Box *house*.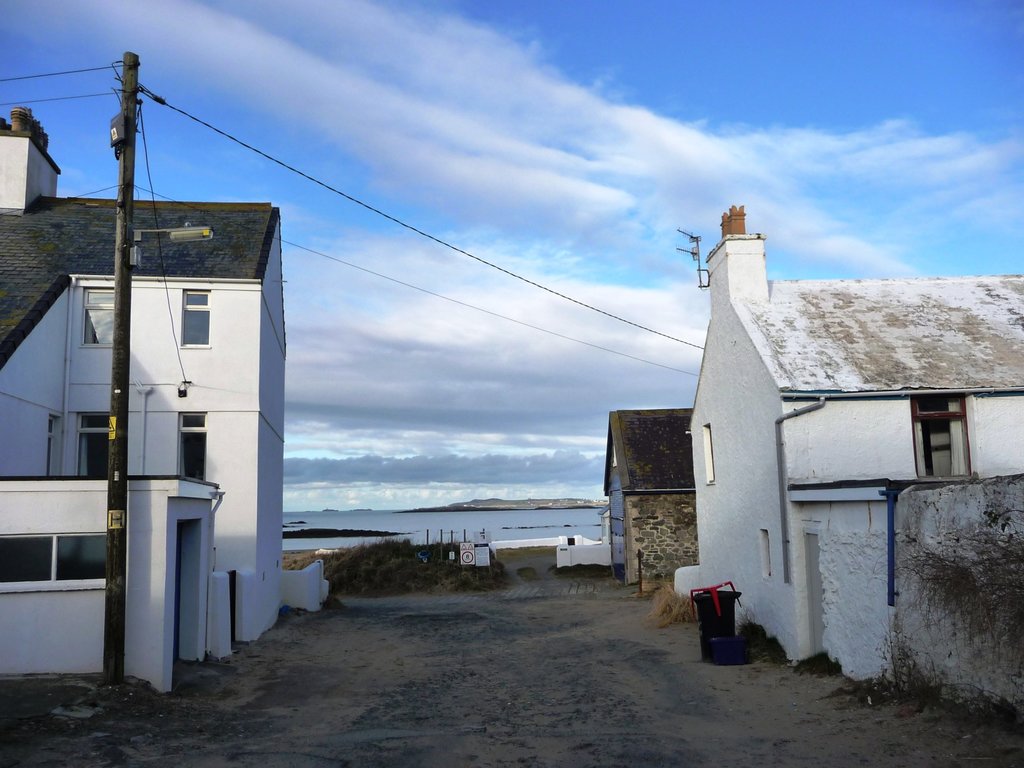
(602,410,692,589).
